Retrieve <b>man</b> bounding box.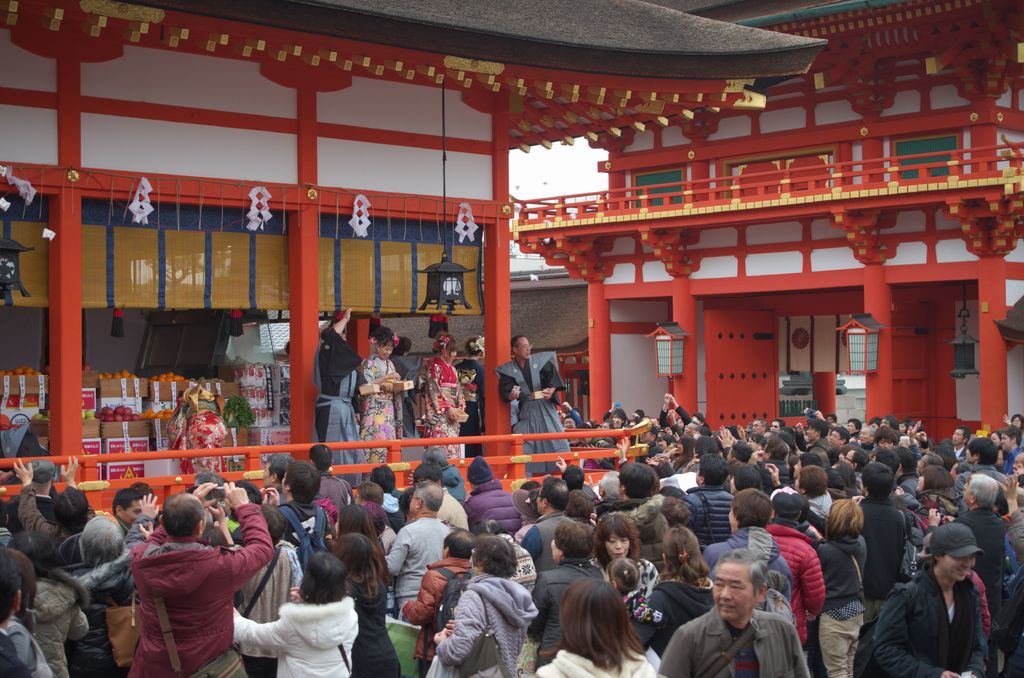
Bounding box: region(920, 471, 1013, 631).
